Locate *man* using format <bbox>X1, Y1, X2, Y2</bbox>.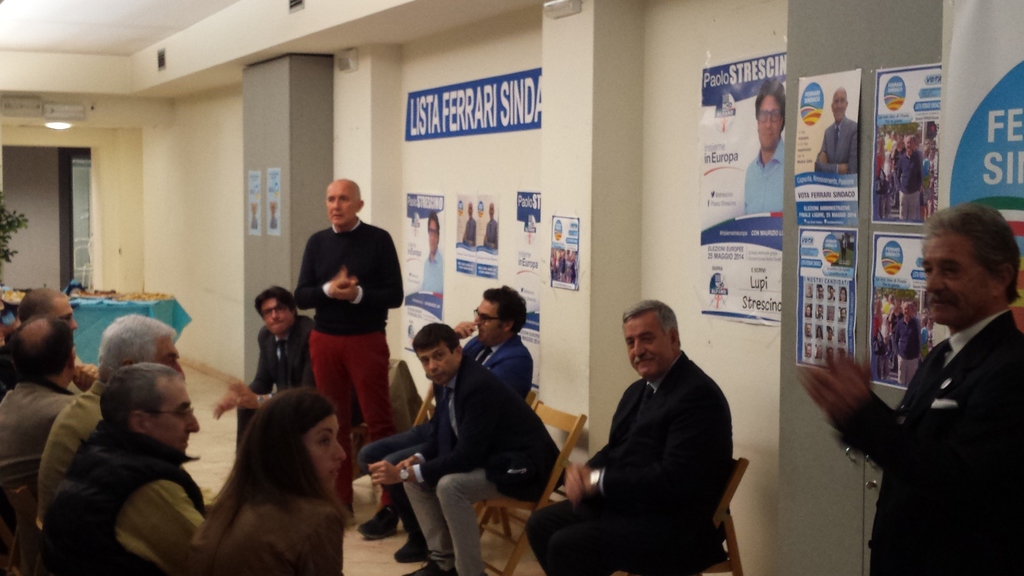
<bbox>529, 296, 744, 571</bbox>.
